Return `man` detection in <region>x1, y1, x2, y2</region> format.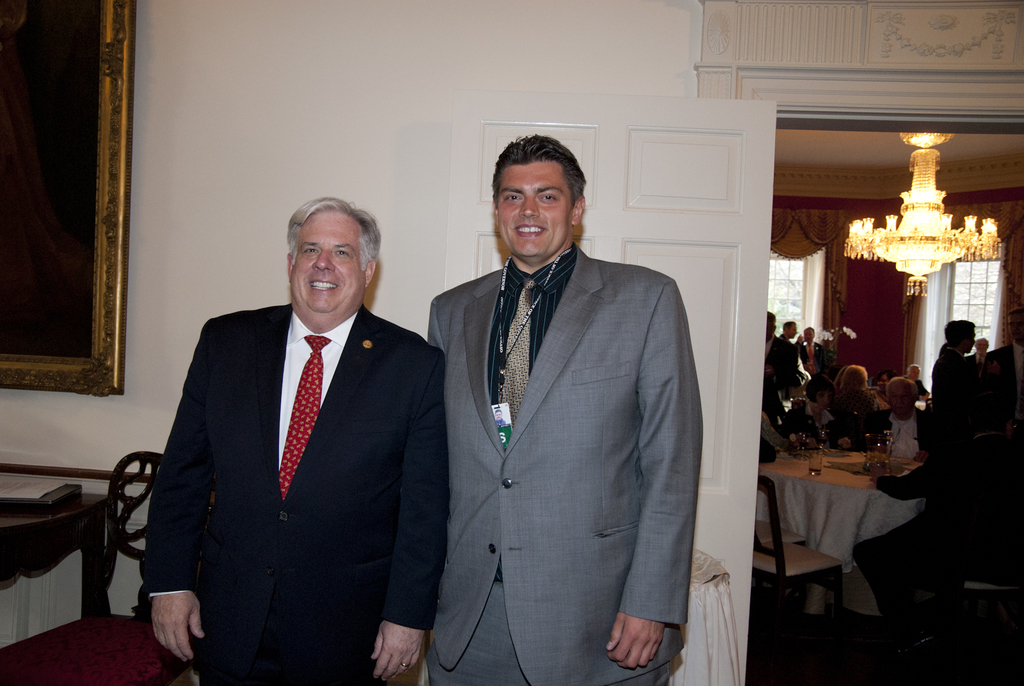
<region>777, 315, 795, 346</region>.
